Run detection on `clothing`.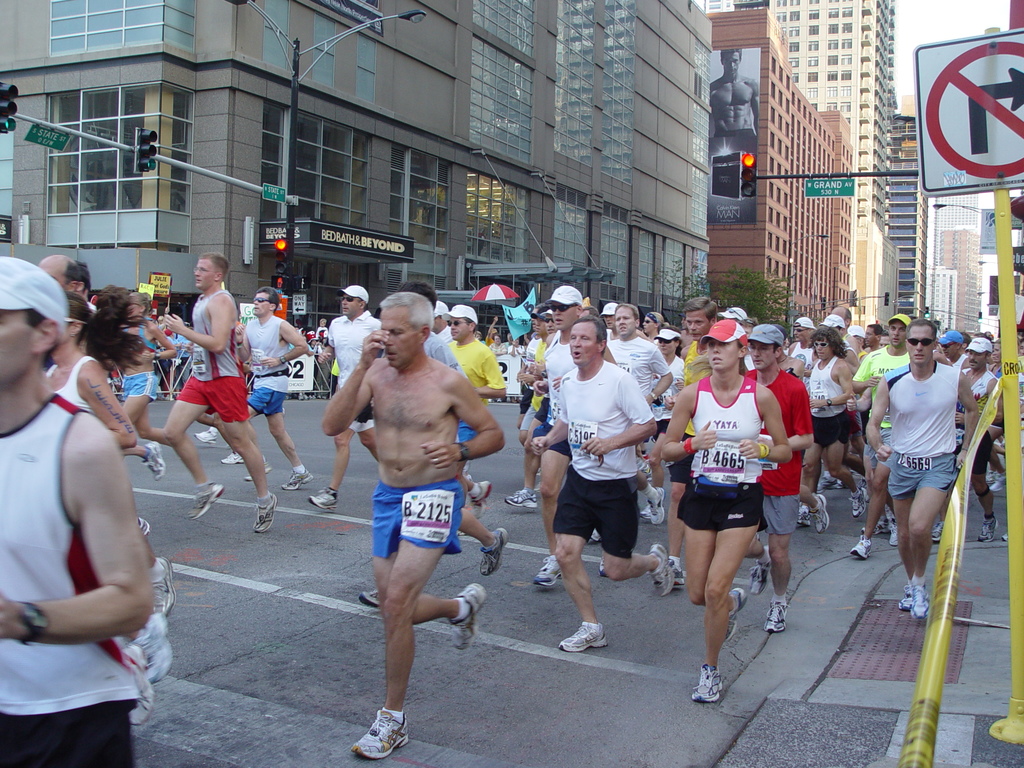
Result: box=[869, 316, 982, 595].
